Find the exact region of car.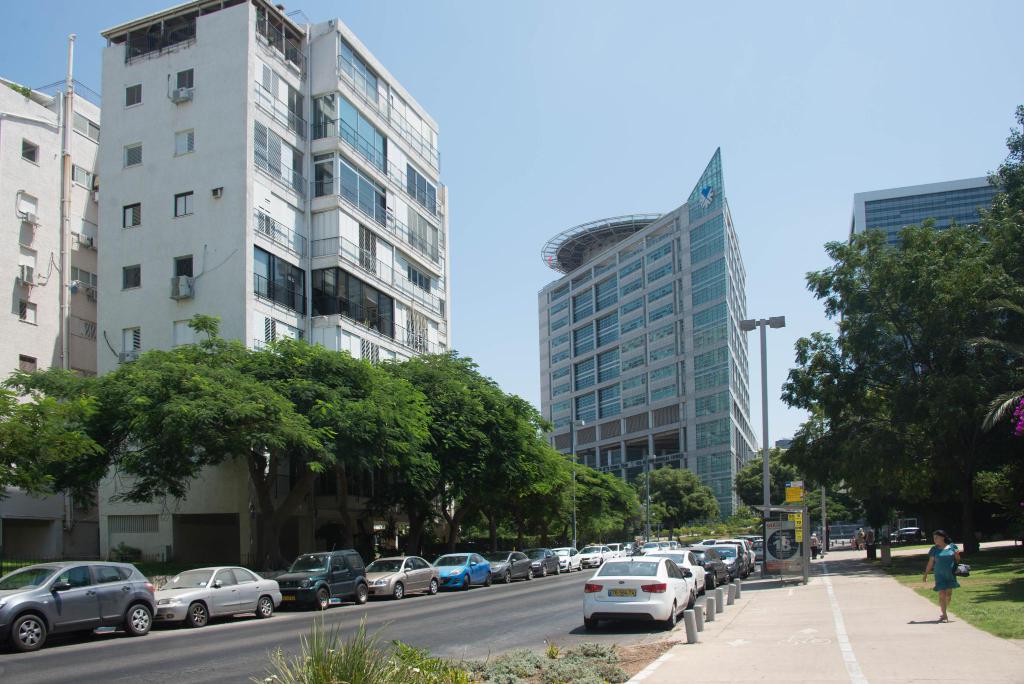
Exact region: (712, 542, 751, 580).
